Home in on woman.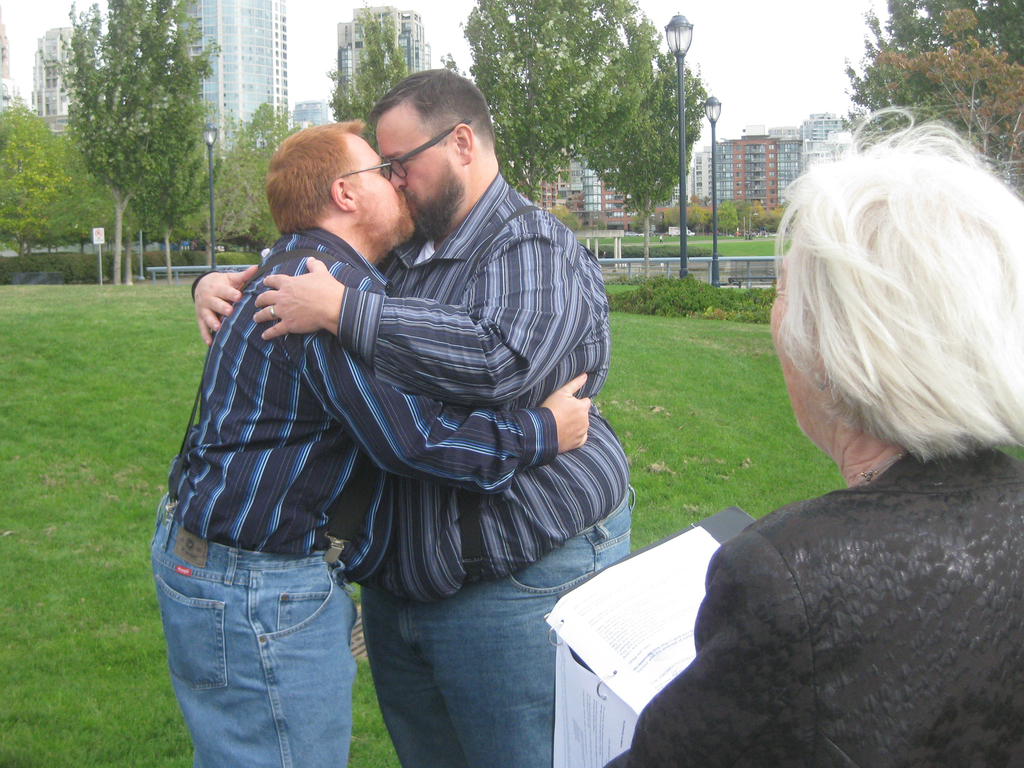
Homed in at (x1=661, y1=114, x2=1023, y2=667).
